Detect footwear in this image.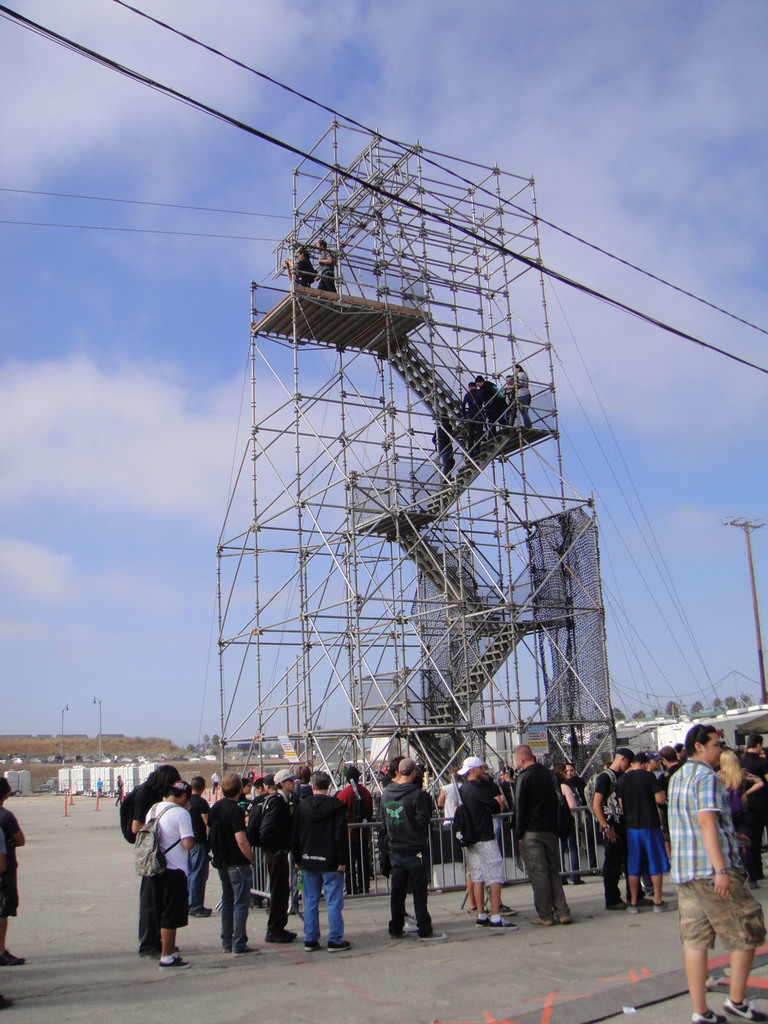
Detection: <bbox>158, 951, 188, 967</bbox>.
